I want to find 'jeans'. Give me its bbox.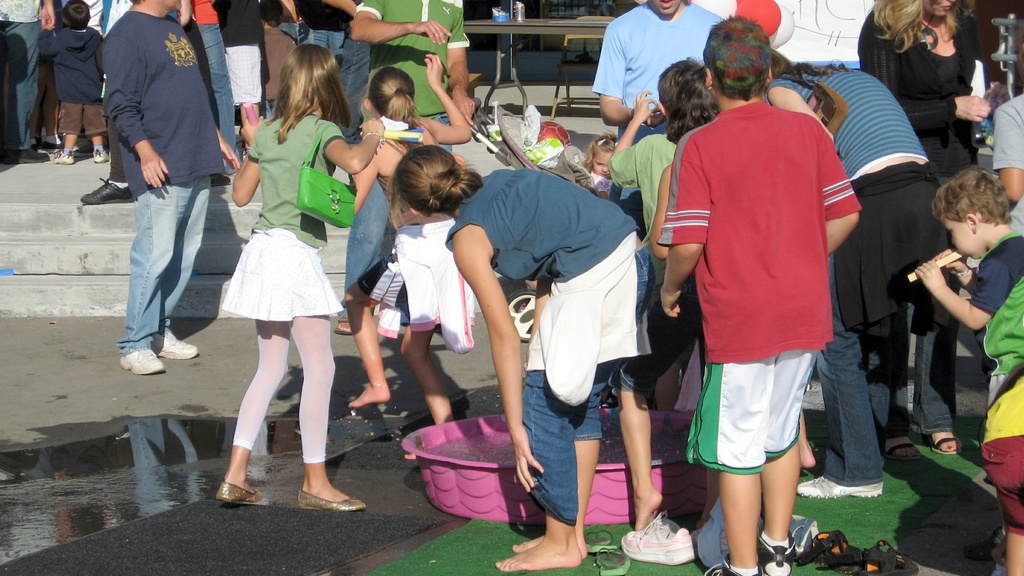
rect(918, 314, 970, 432).
